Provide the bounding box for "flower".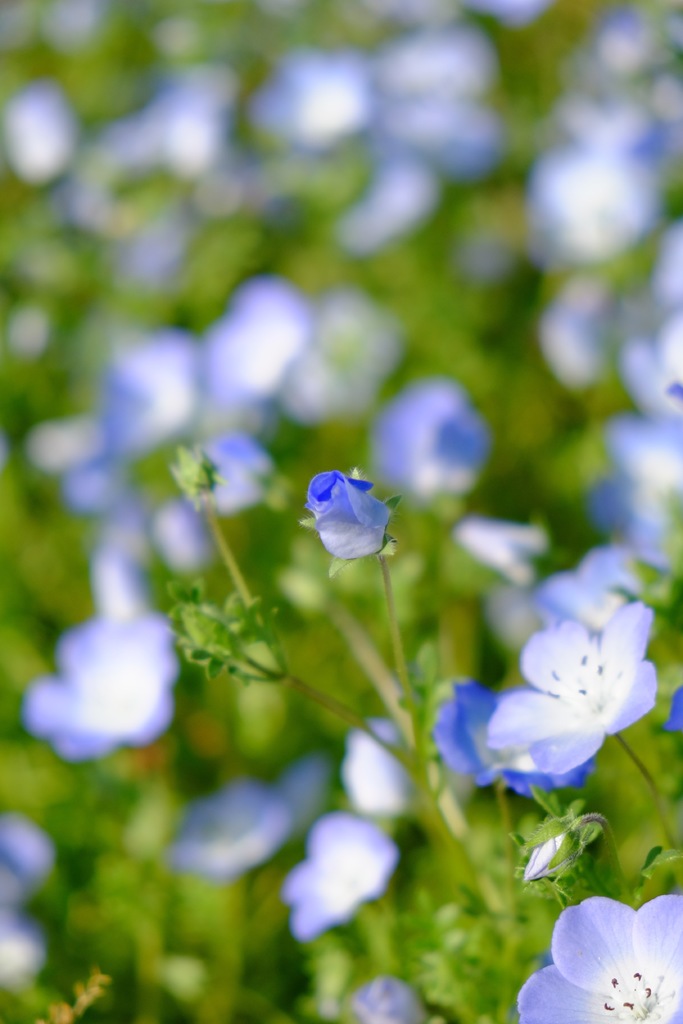
<box>515,893,682,1023</box>.
